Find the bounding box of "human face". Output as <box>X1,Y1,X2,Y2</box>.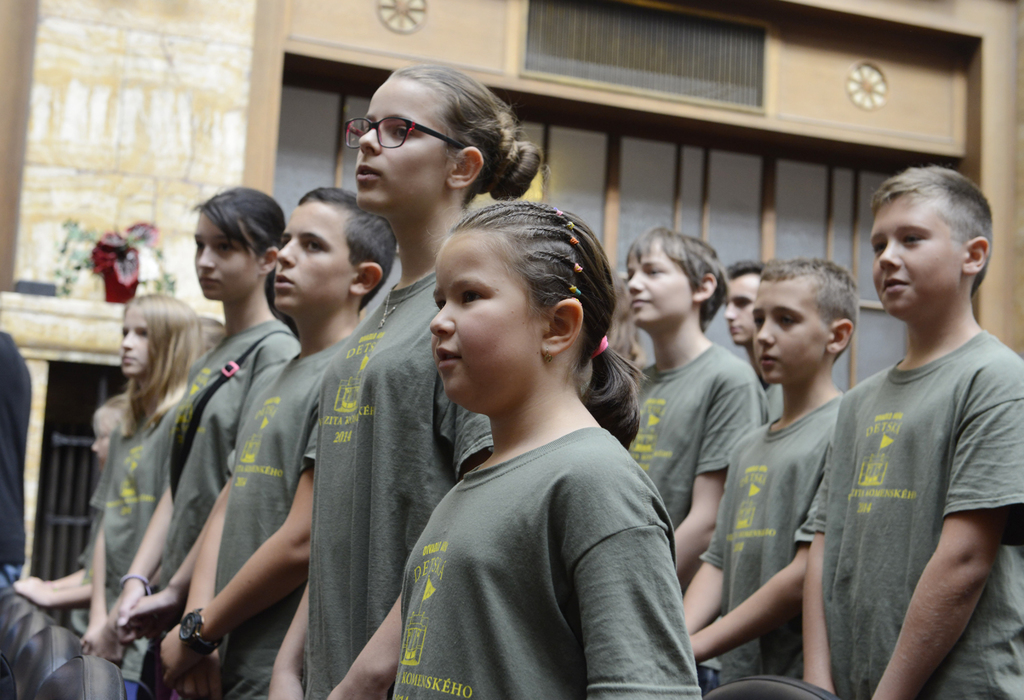
<box>429,227,541,413</box>.
